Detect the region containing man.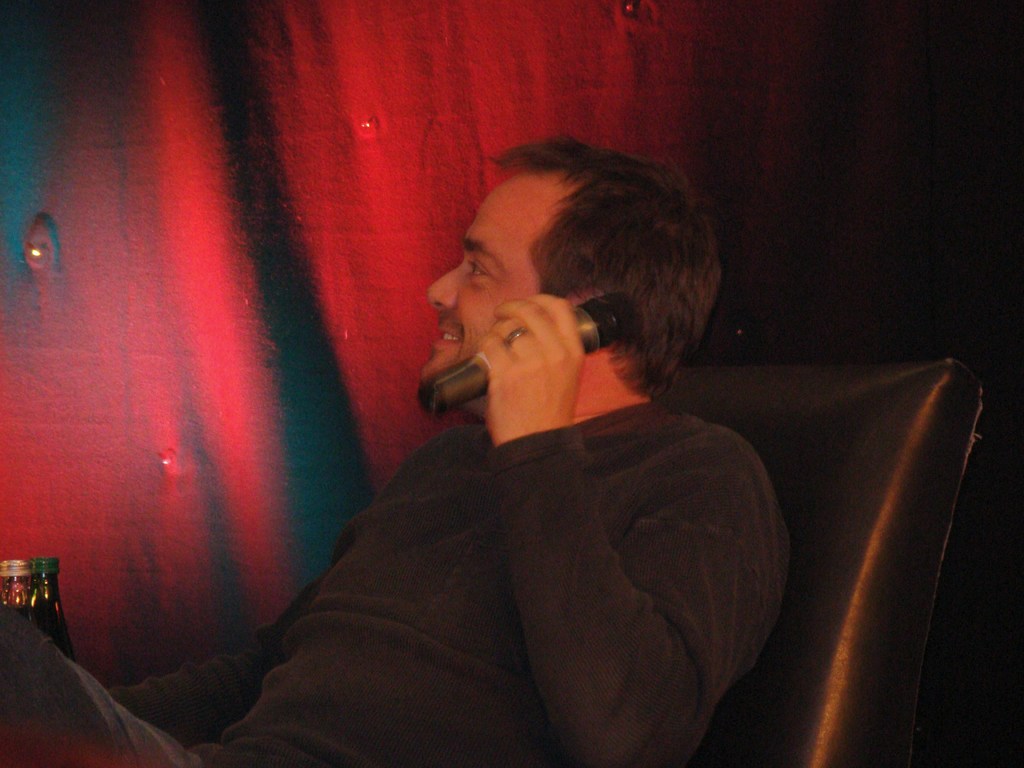
0 129 802 767.
